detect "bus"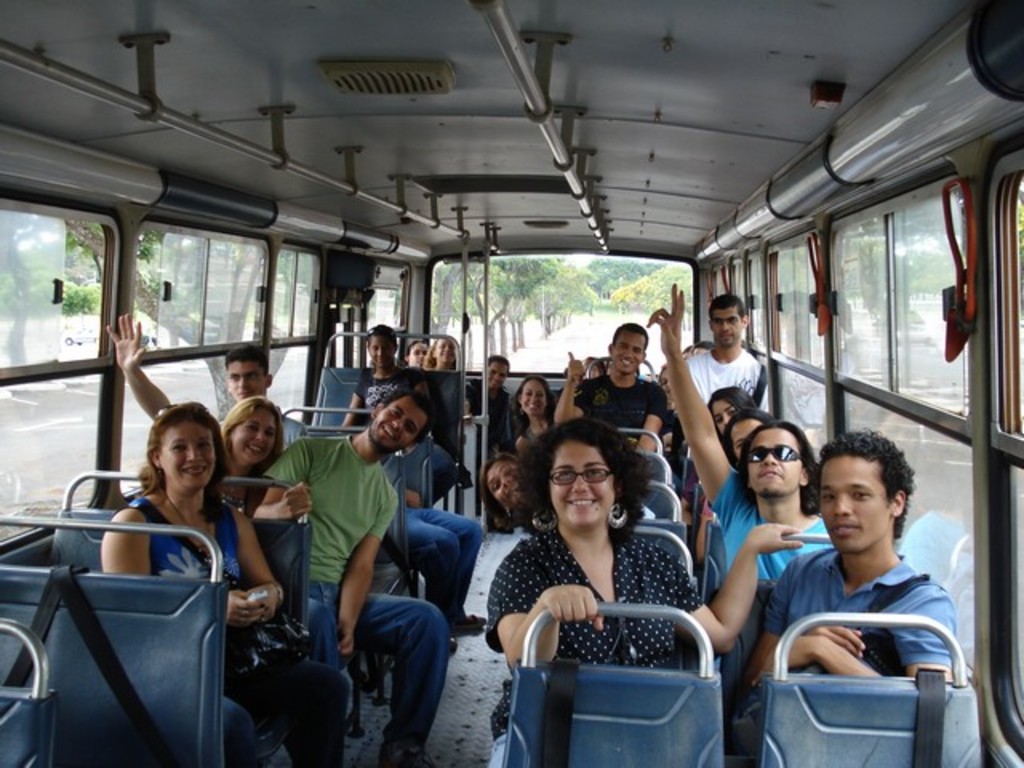
select_region(0, 0, 1022, 766)
